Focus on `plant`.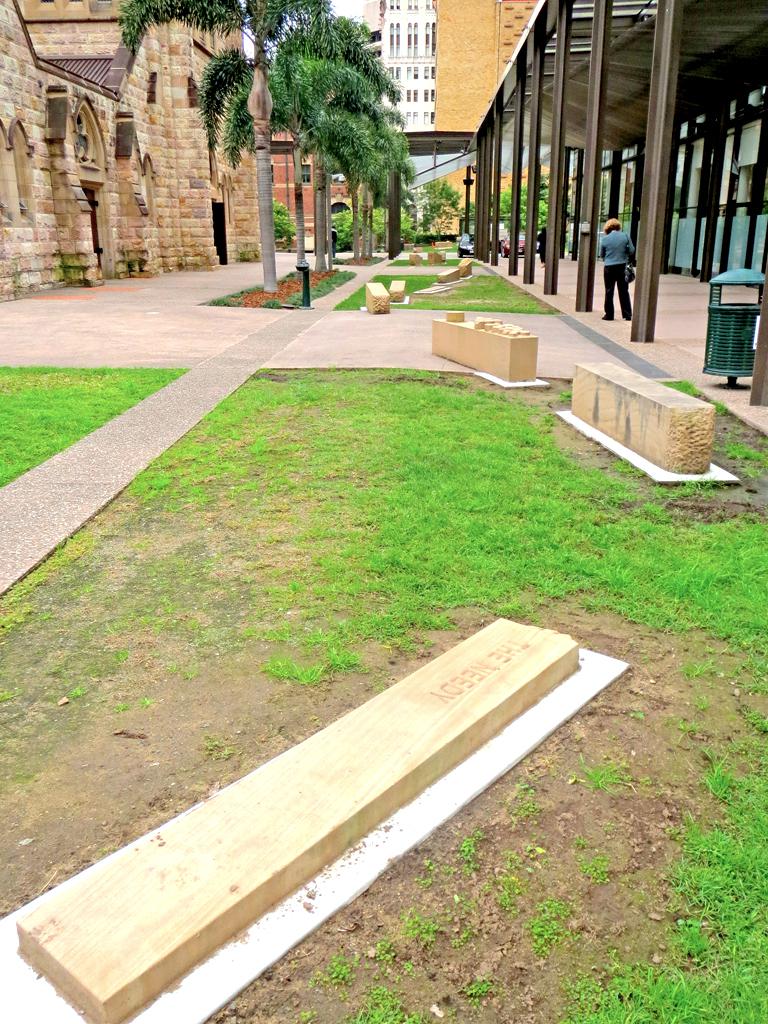
Focused at (261, 298, 281, 308).
